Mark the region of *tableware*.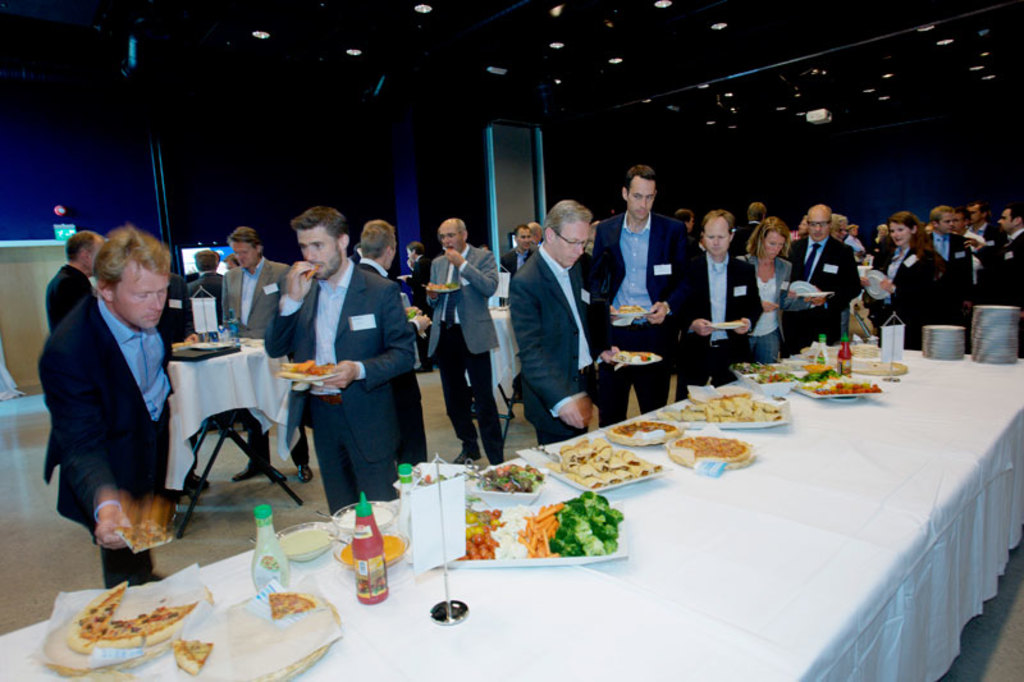
Region: (x1=860, y1=270, x2=891, y2=298).
